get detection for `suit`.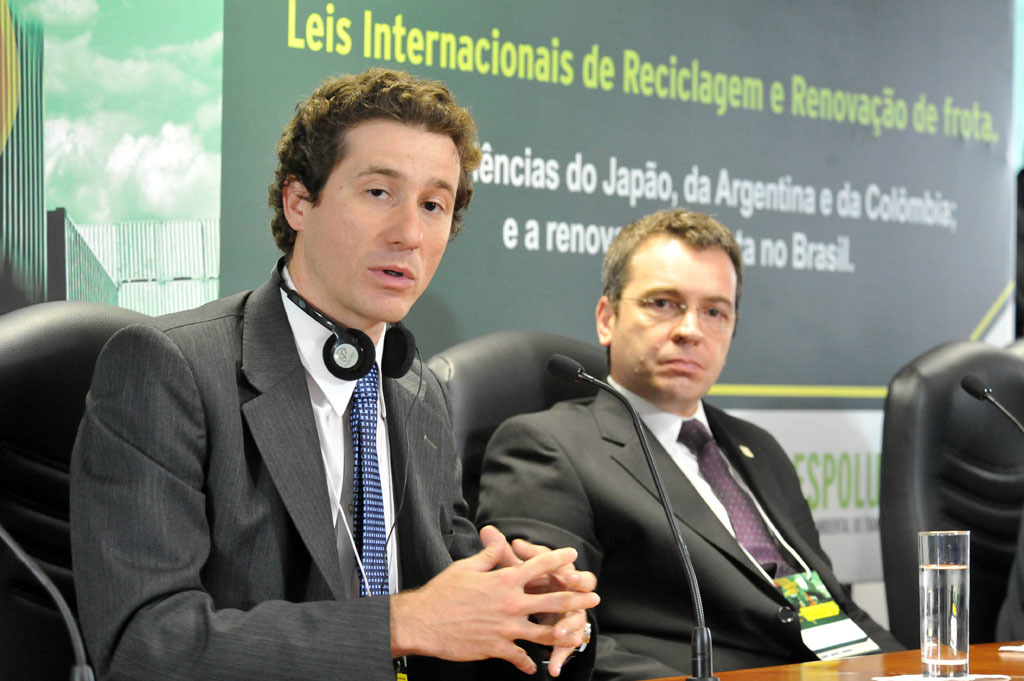
Detection: (left=85, top=169, right=514, bottom=660).
